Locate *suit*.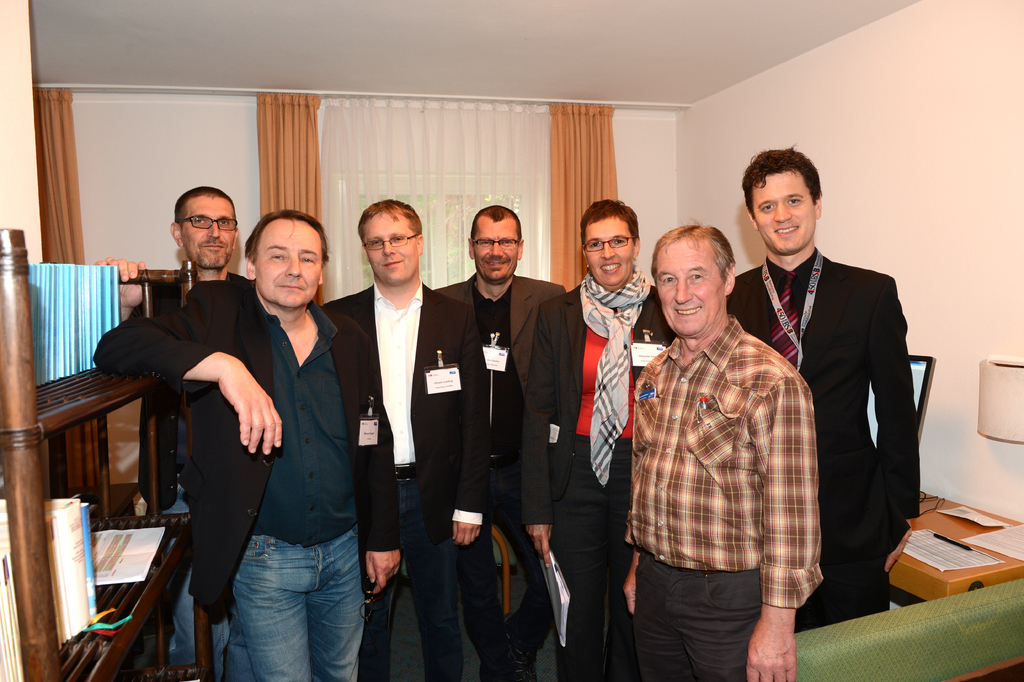
Bounding box: [x1=72, y1=281, x2=404, y2=619].
